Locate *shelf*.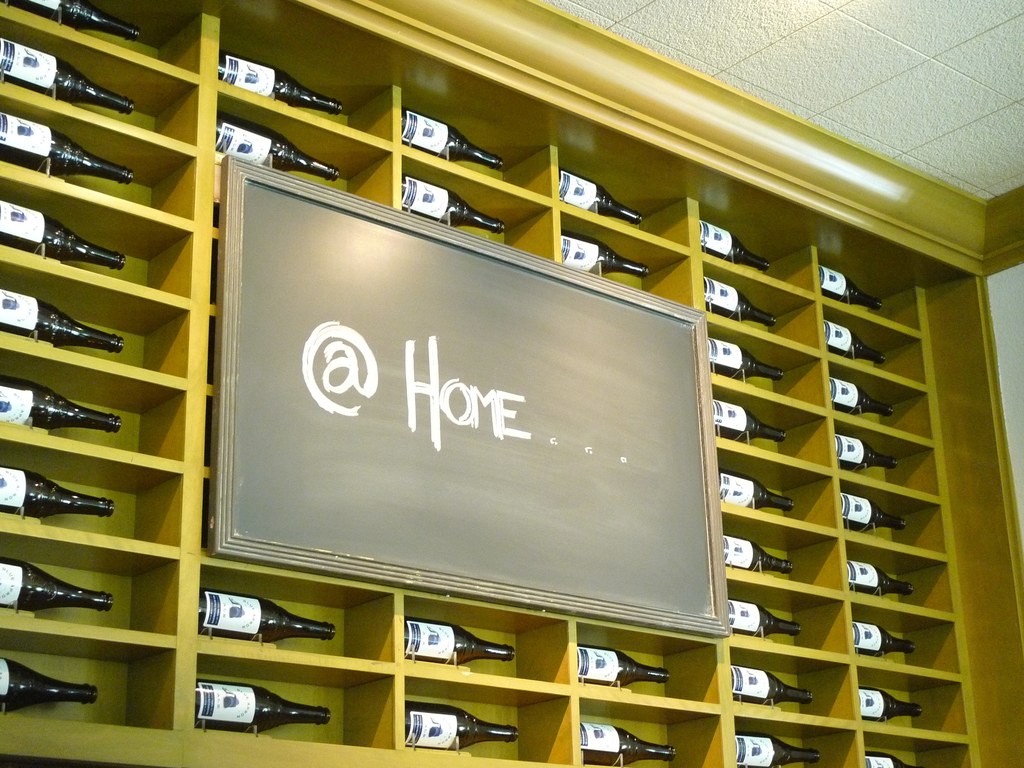
Bounding box: 845 582 959 682.
